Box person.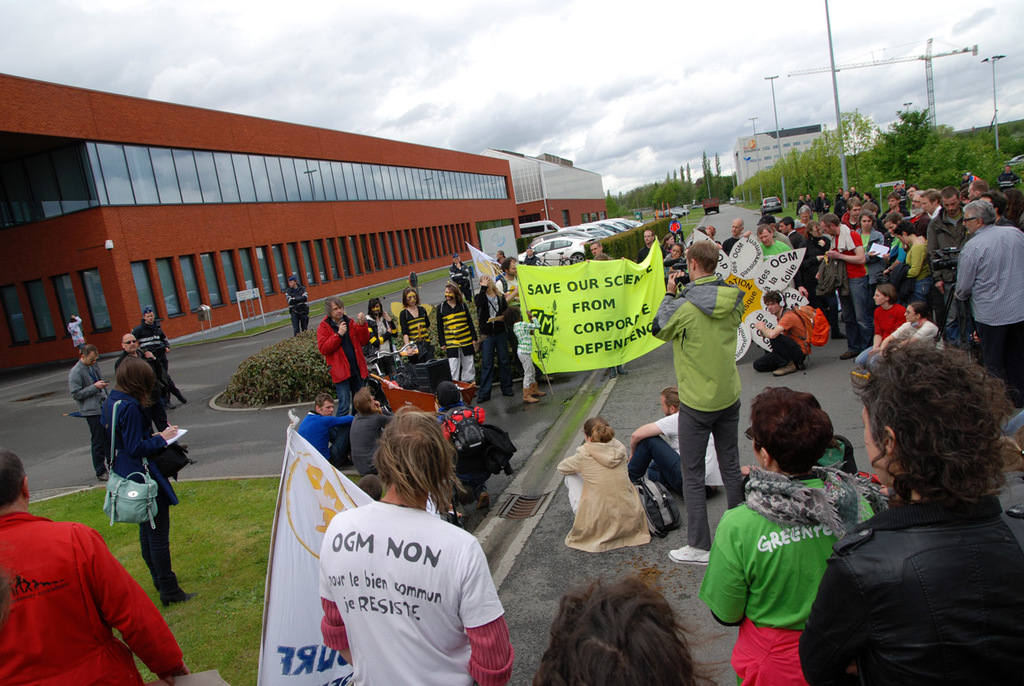
{"x1": 450, "y1": 251, "x2": 469, "y2": 304}.
